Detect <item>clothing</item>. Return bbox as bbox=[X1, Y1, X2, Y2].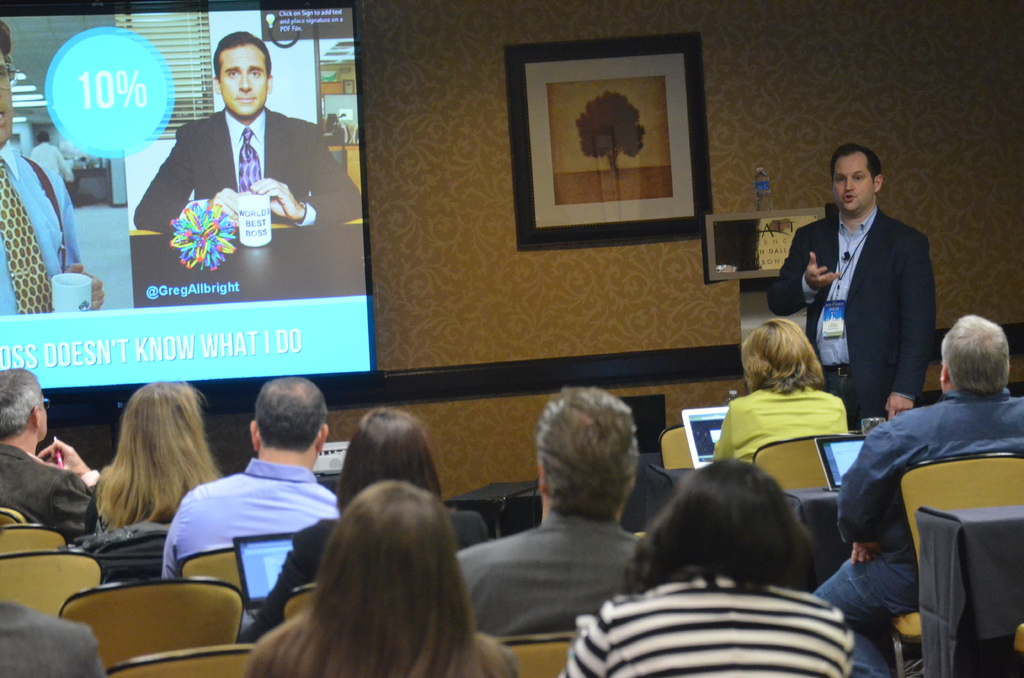
bbox=[120, 100, 368, 225].
